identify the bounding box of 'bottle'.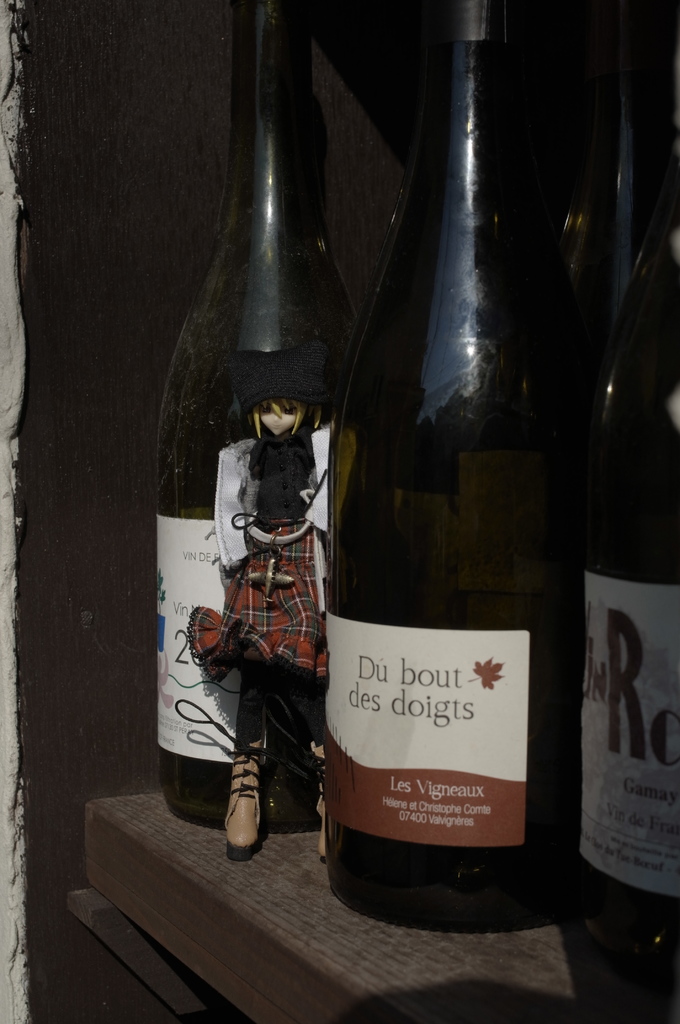
x1=154, y1=0, x2=346, y2=832.
